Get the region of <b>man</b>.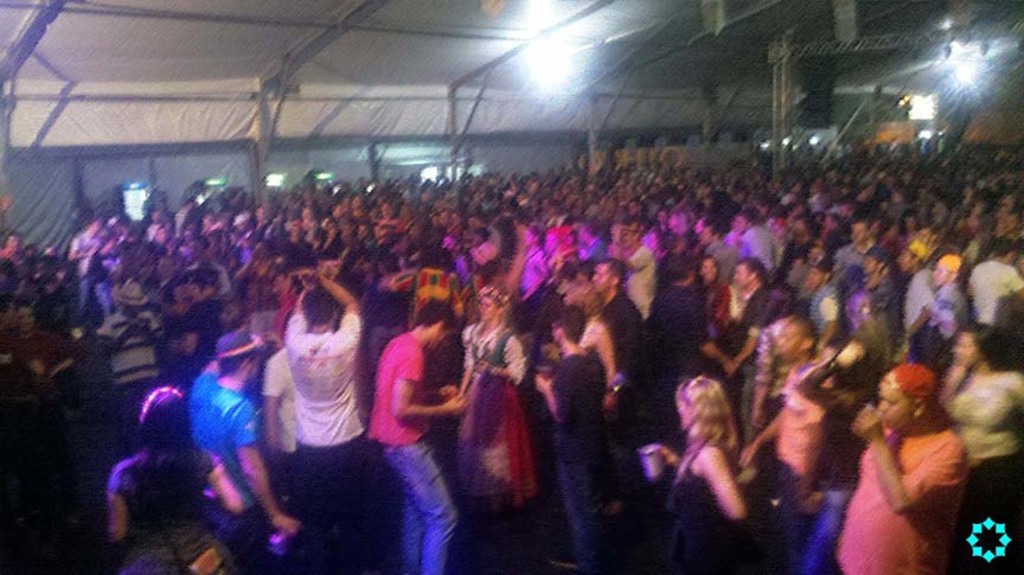
[left=971, top=238, right=1020, bottom=338].
